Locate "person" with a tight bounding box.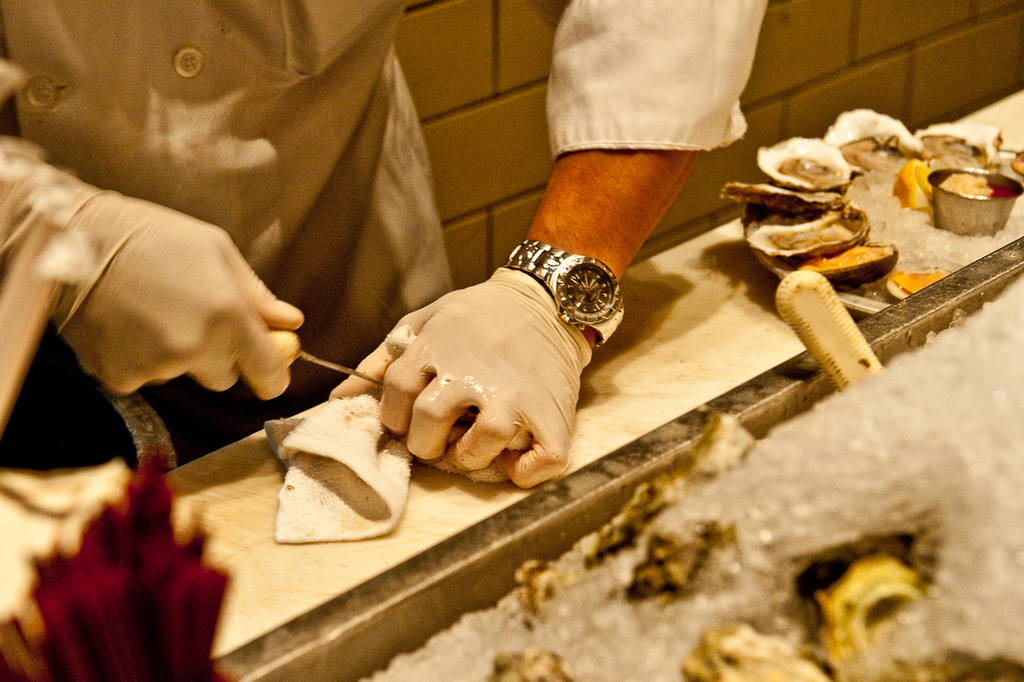
bbox=(0, 0, 751, 488).
